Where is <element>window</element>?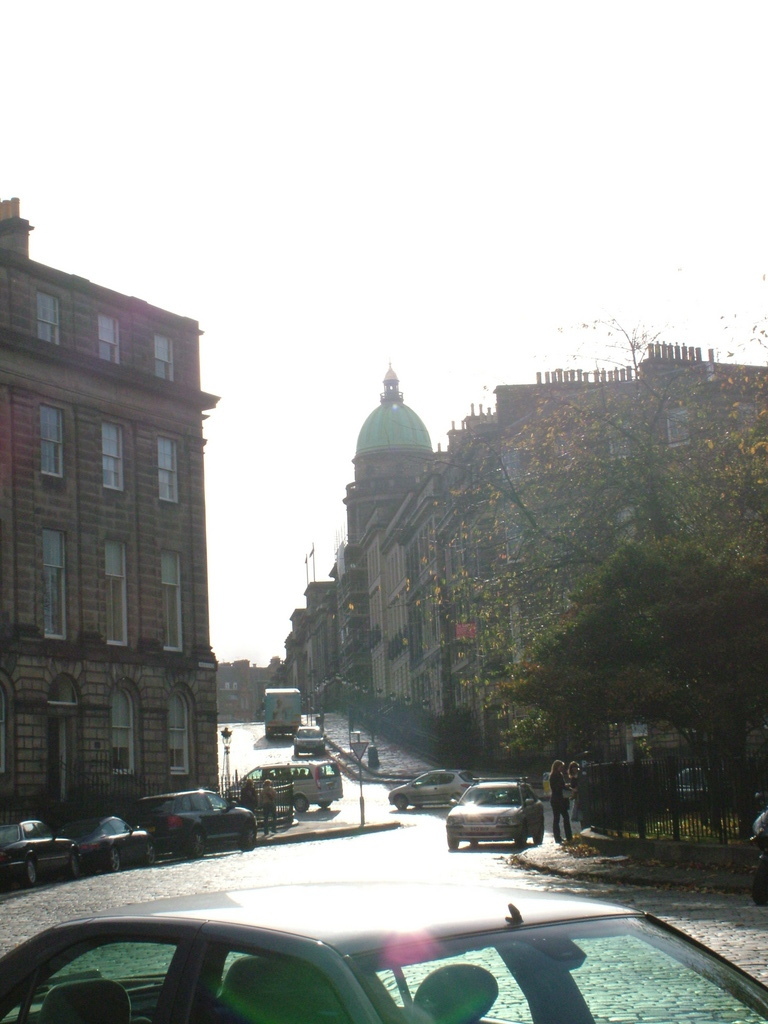
(96,312,121,361).
